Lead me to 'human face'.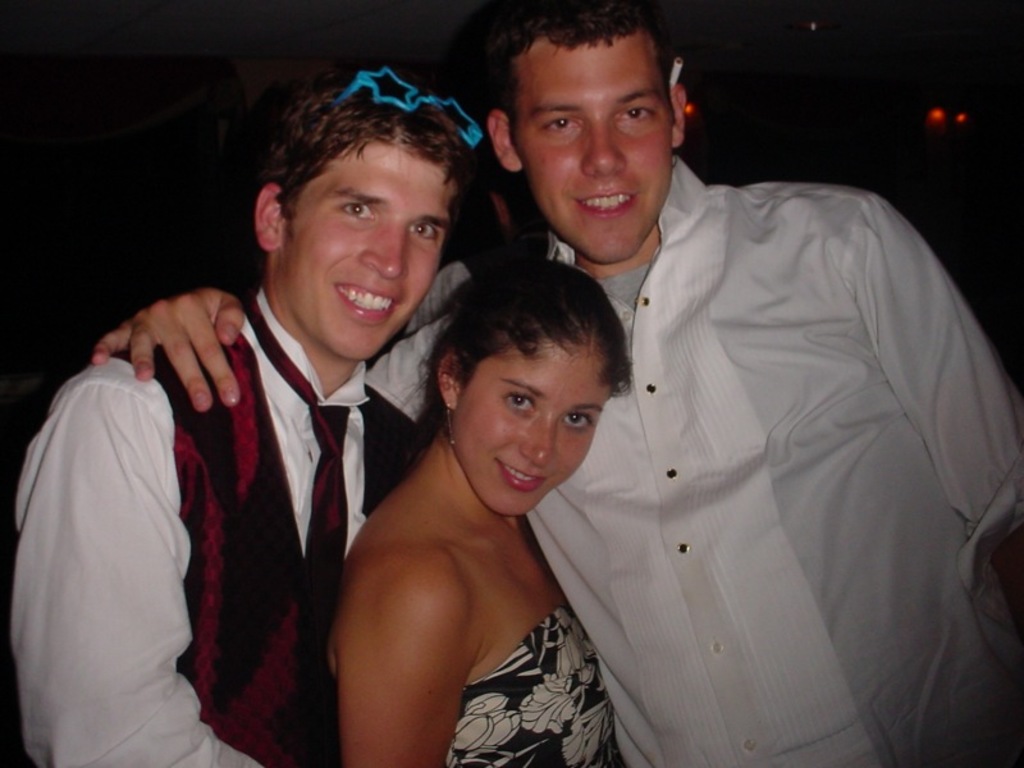
Lead to l=293, t=146, r=457, b=357.
